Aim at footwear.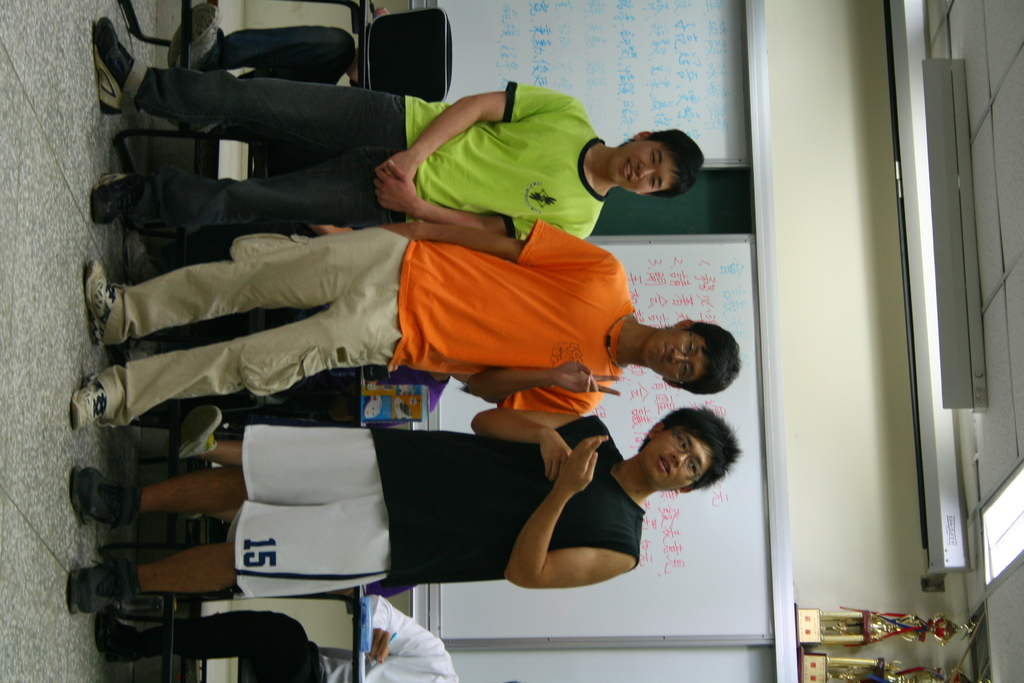
Aimed at (x1=125, y1=231, x2=159, y2=284).
